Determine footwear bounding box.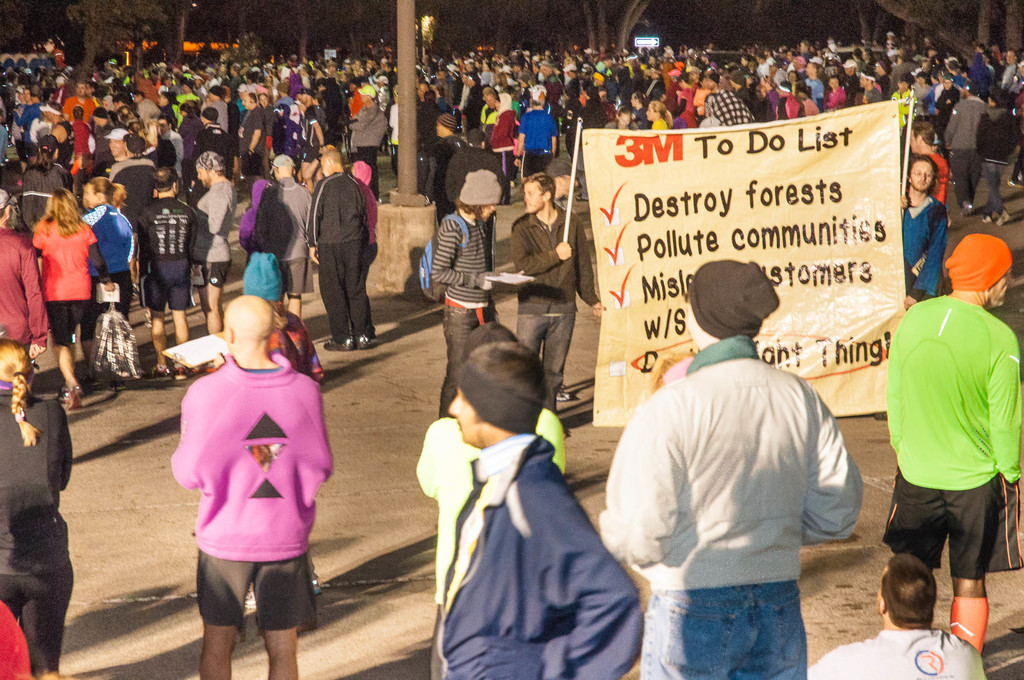
Determined: left=961, top=200, right=978, bottom=213.
